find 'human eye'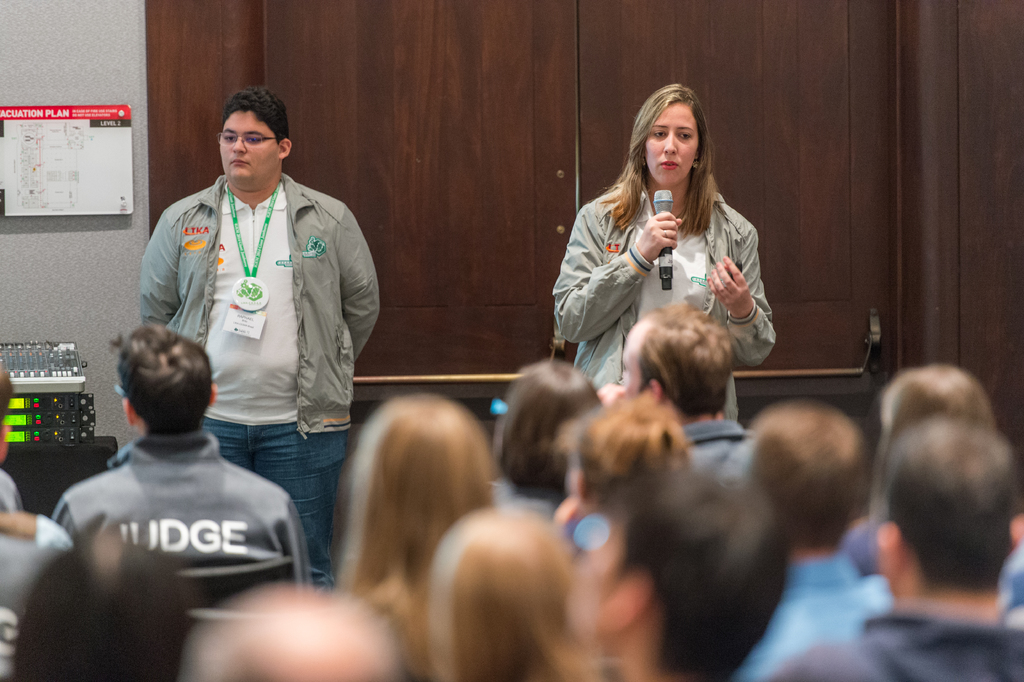
left=224, top=130, right=239, bottom=144
